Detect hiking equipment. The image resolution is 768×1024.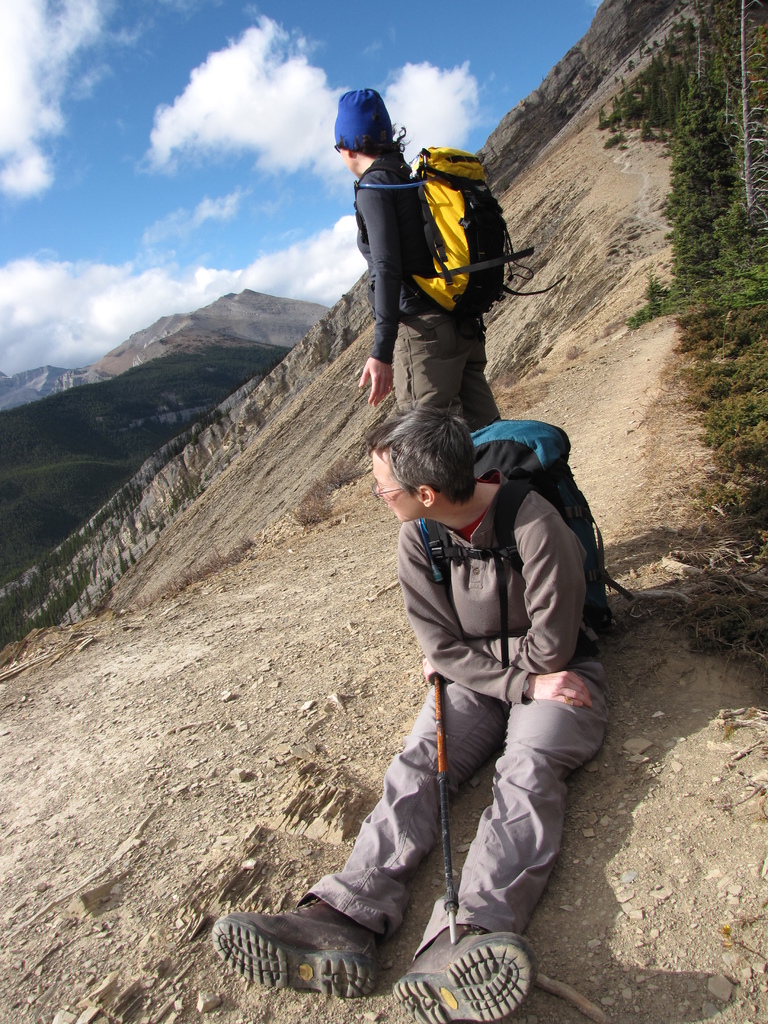
select_region(426, 673, 455, 946).
